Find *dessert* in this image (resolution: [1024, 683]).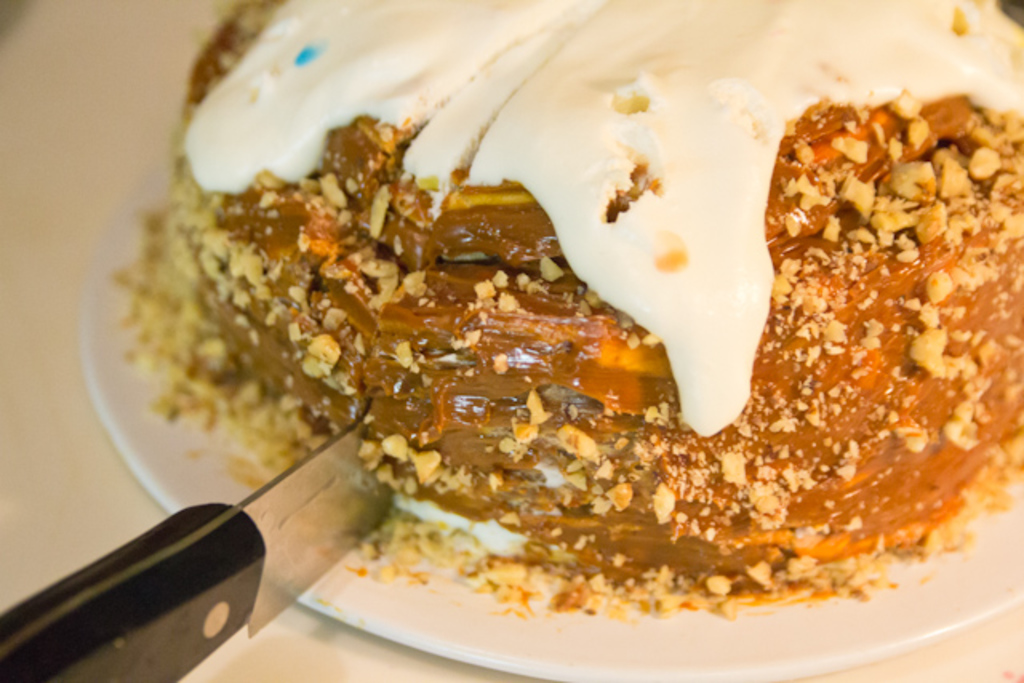
pyautogui.locateOnScreen(117, 34, 990, 669).
